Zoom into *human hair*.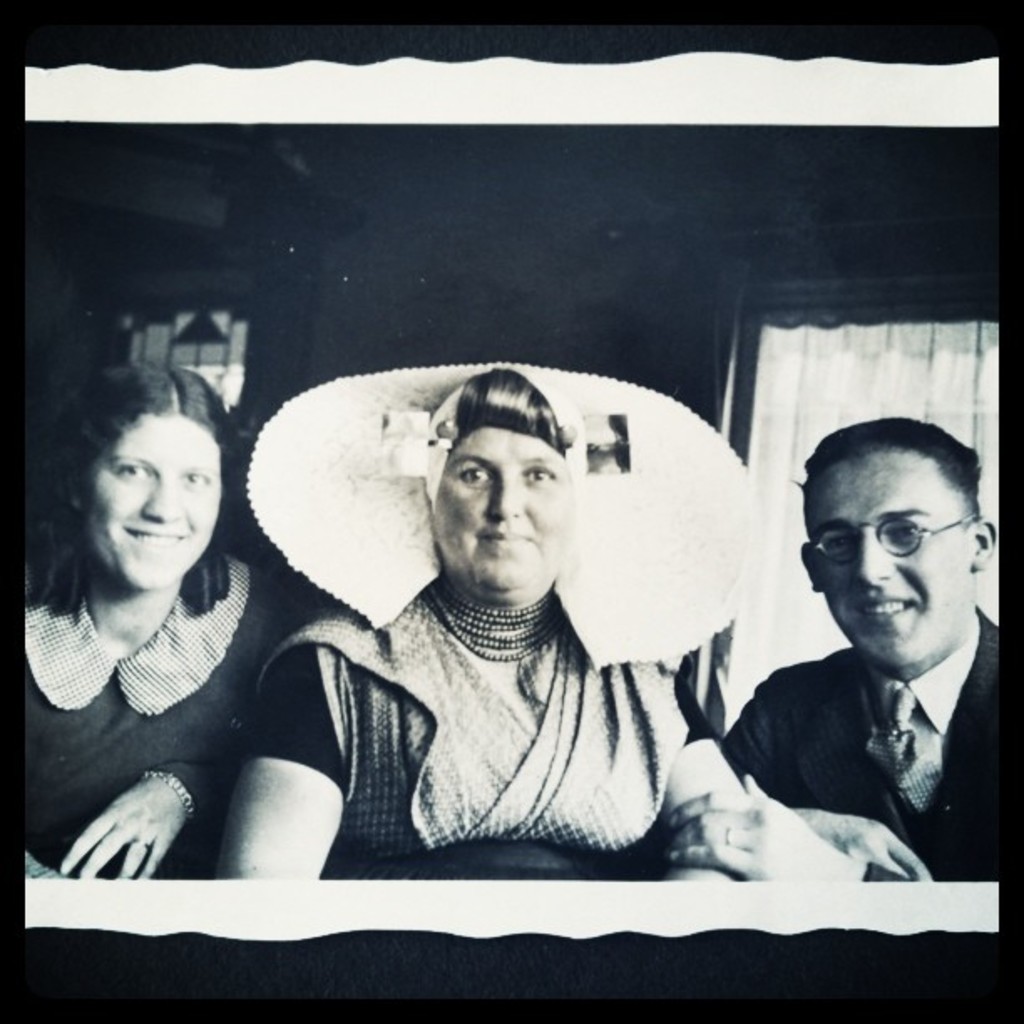
Zoom target: bbox=[22, 358, 234, 629].
